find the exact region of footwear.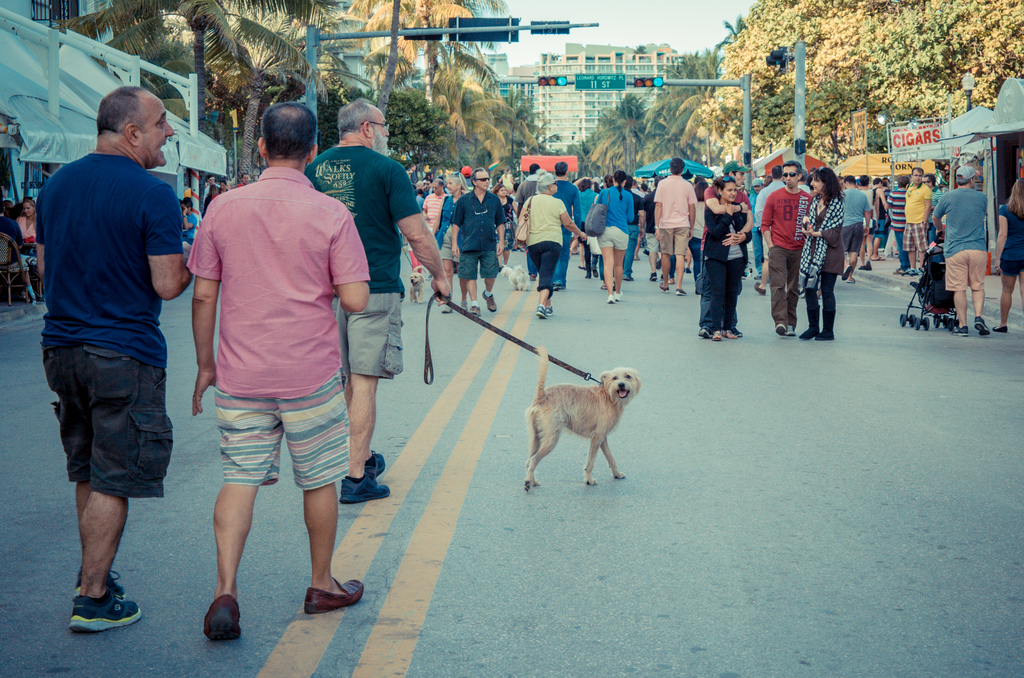
Exact region: <box>867,262,875,271</box>.
